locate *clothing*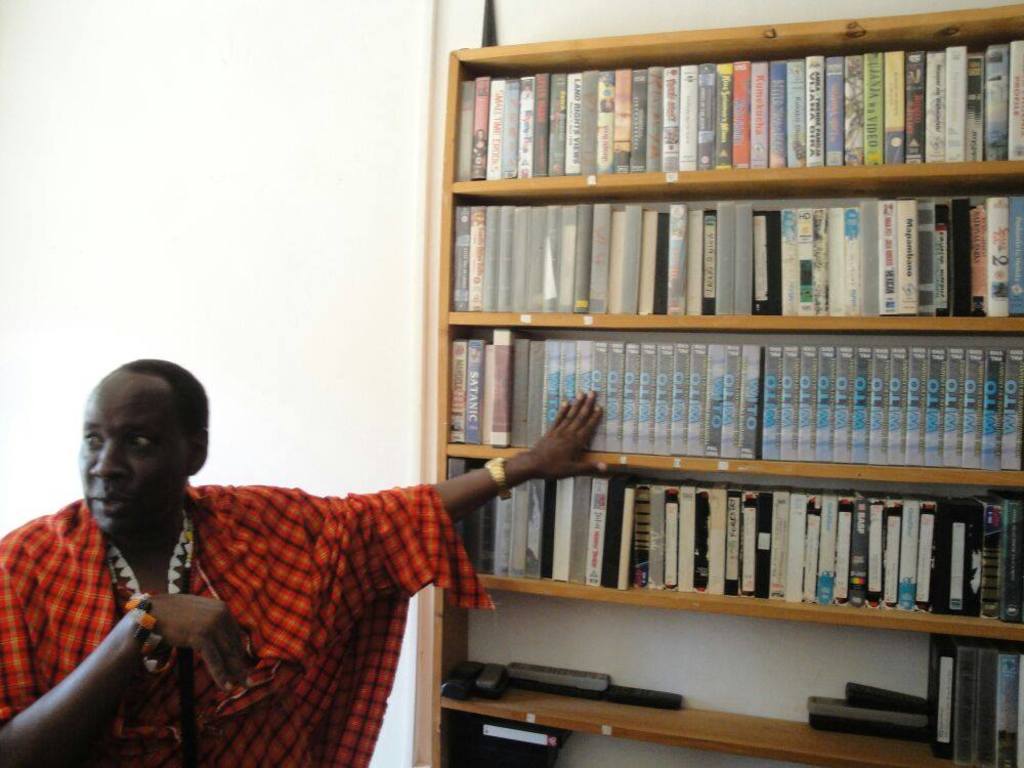
{"left": 34, "top": 425, "right": 483, "bottom": 767}
